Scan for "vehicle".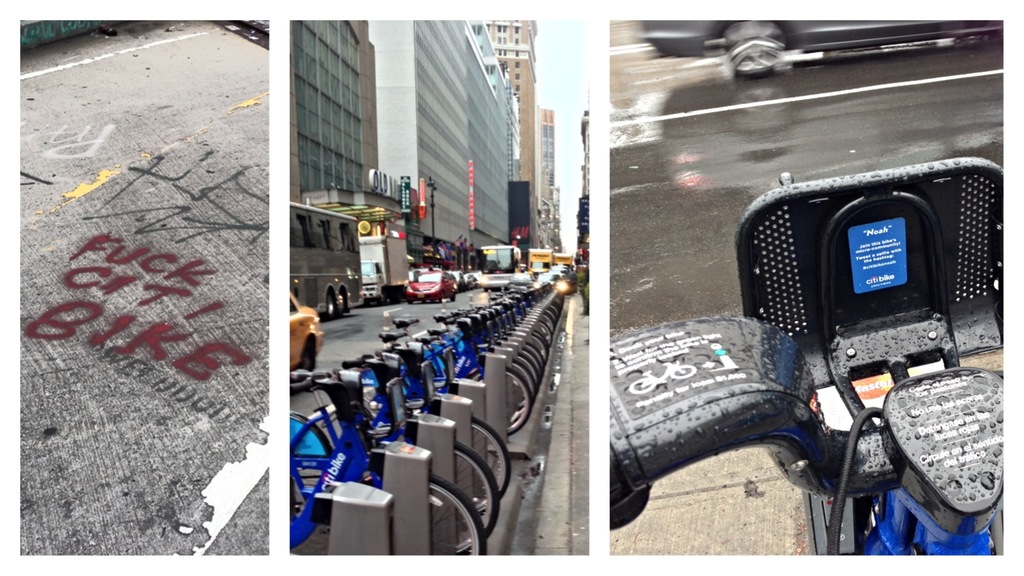
Scan result: {"left": 529, "top": 246, "right": 550, "bottom": 278}.
